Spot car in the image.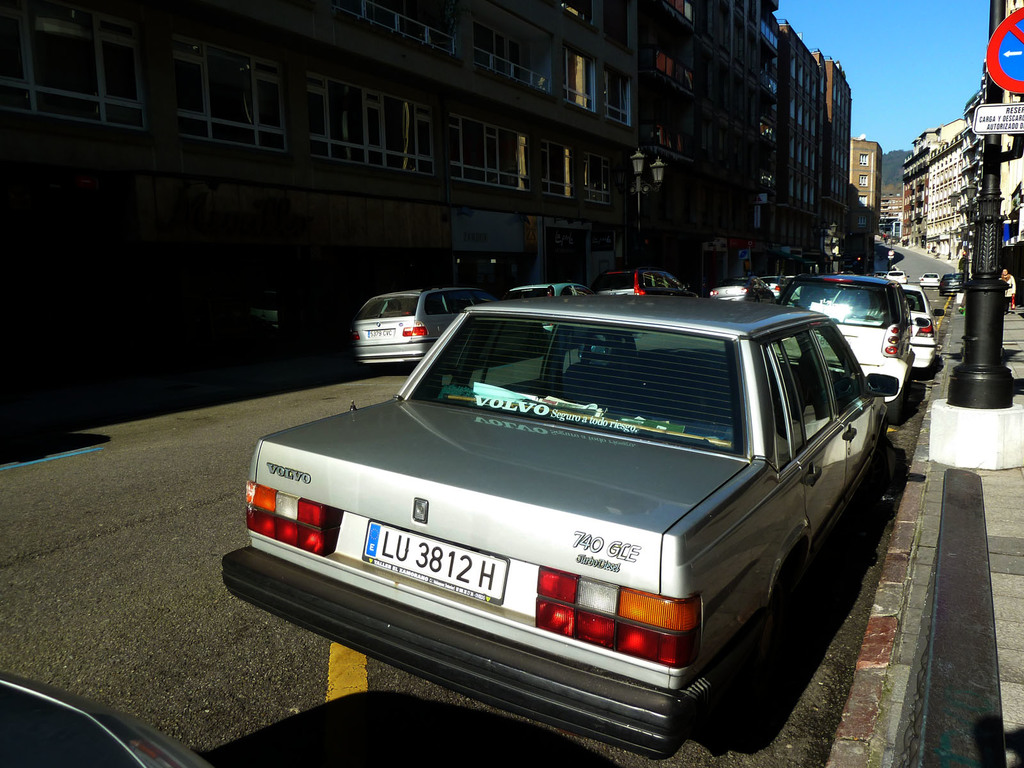
car found at [0,666,216,767].
